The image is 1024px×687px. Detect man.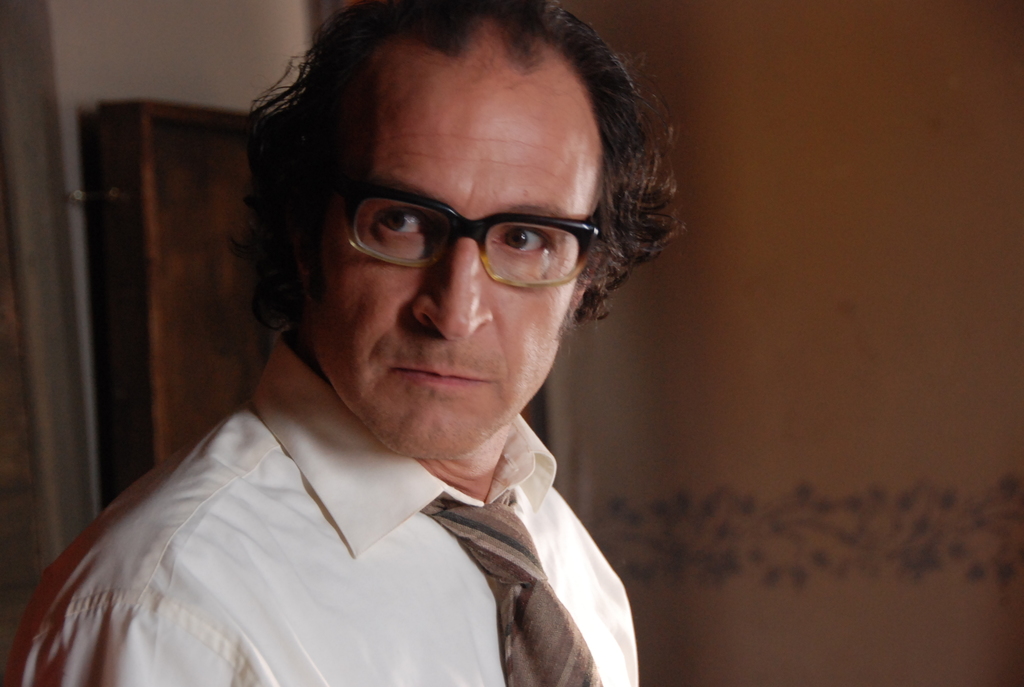
Detection: rect(2, 33, 749, 686).
